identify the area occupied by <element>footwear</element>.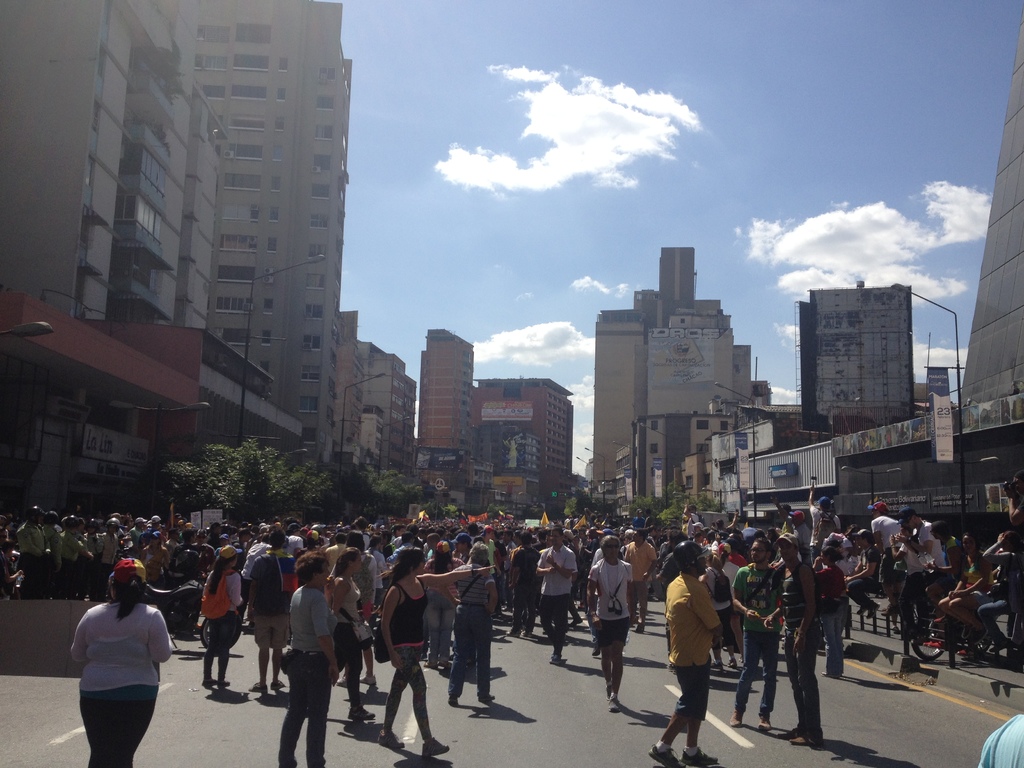
Area: BBox(969, 625, 985, 646).
